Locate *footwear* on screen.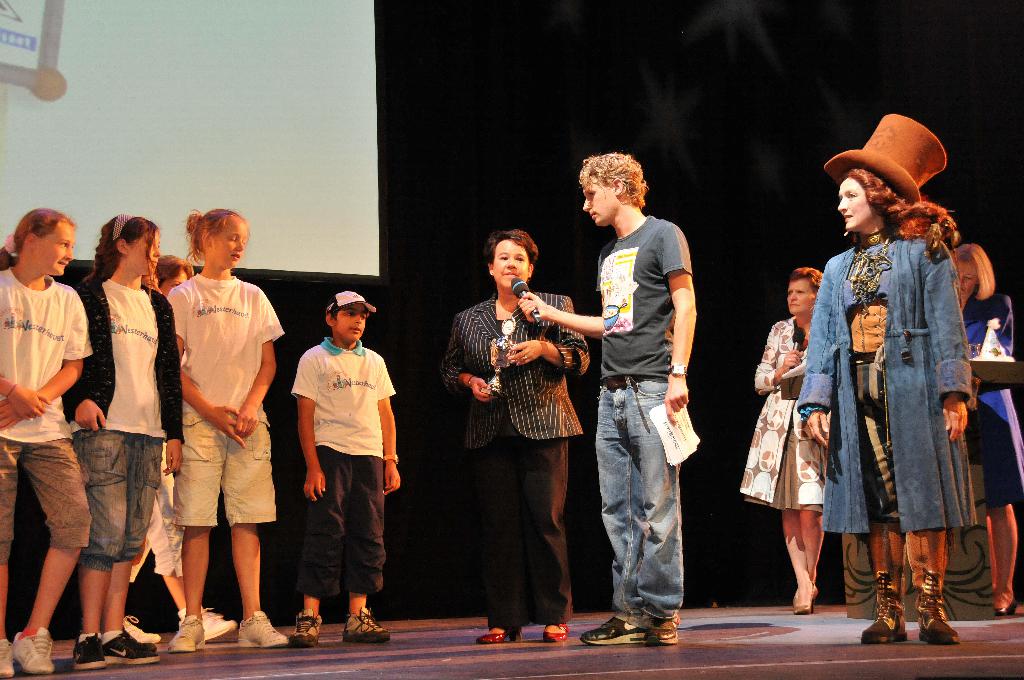
On screen at Rect(176, 607, 236, 645).
